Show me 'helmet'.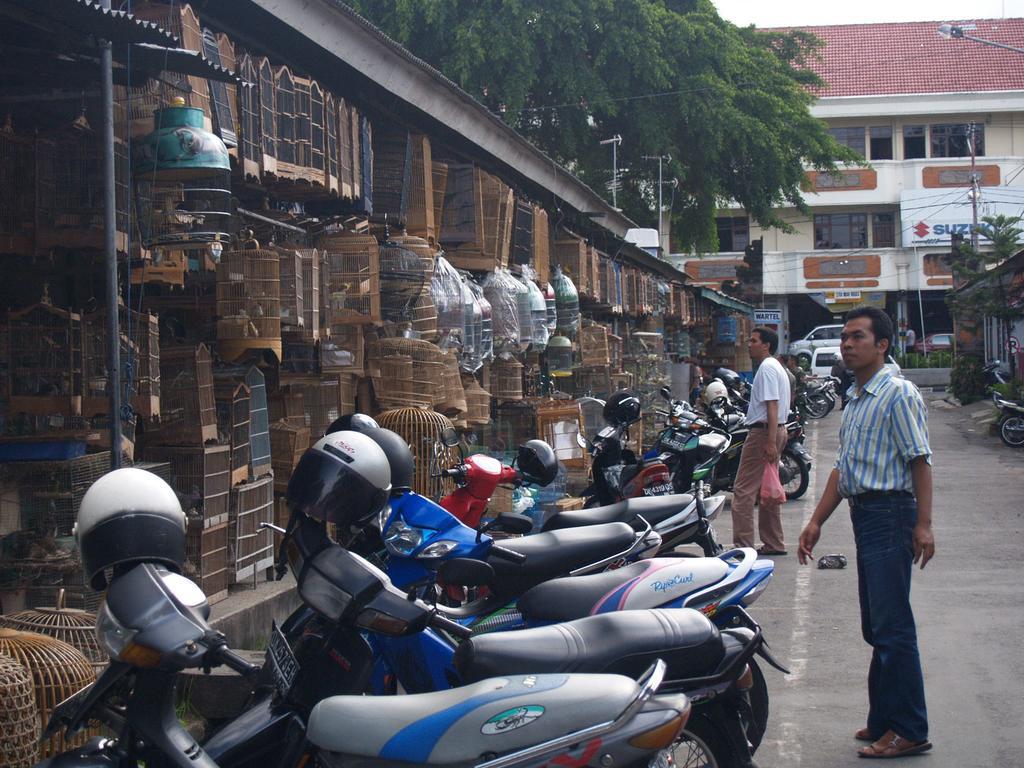
'helmet' is here: x1=354 y1=415 x2=422 y2=495.
